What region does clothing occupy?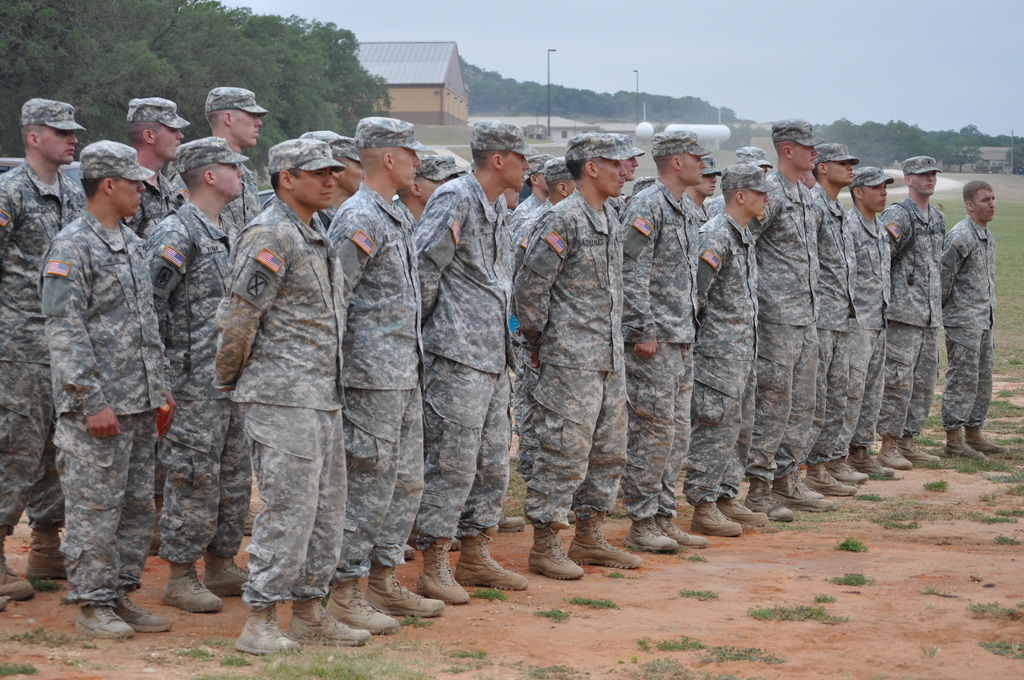
(left=513, top=184, right=642, bottom=531).
